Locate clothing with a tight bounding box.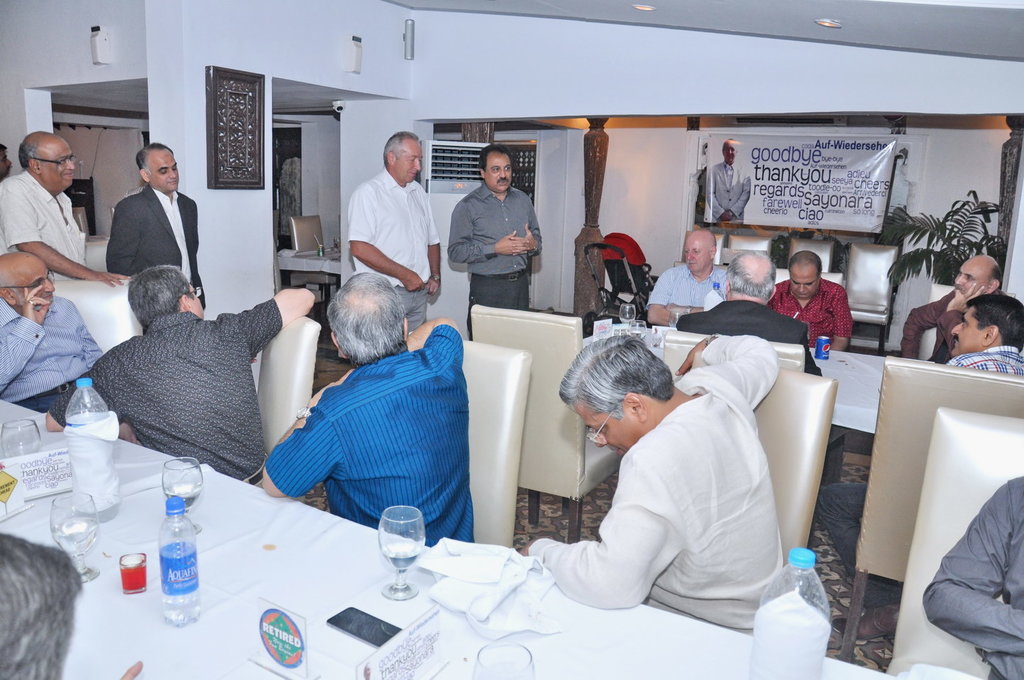
<bbox>103, 181, 207, 301</bbox>.
